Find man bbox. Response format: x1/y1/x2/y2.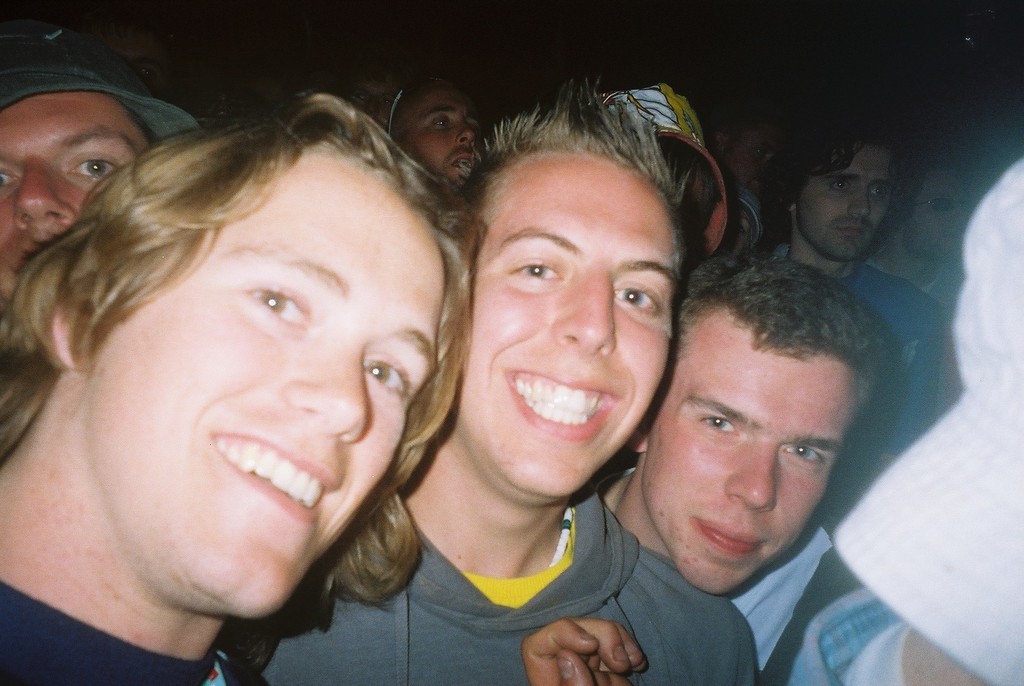
760/118/947/524.
